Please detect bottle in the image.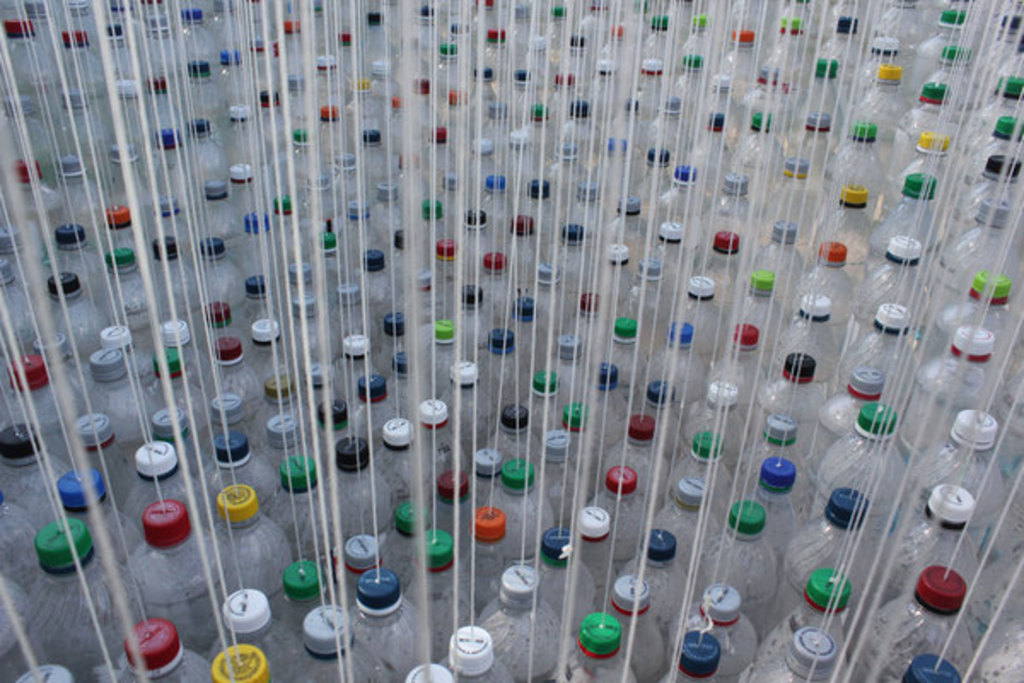
detection(440, 172, 471, 210).
